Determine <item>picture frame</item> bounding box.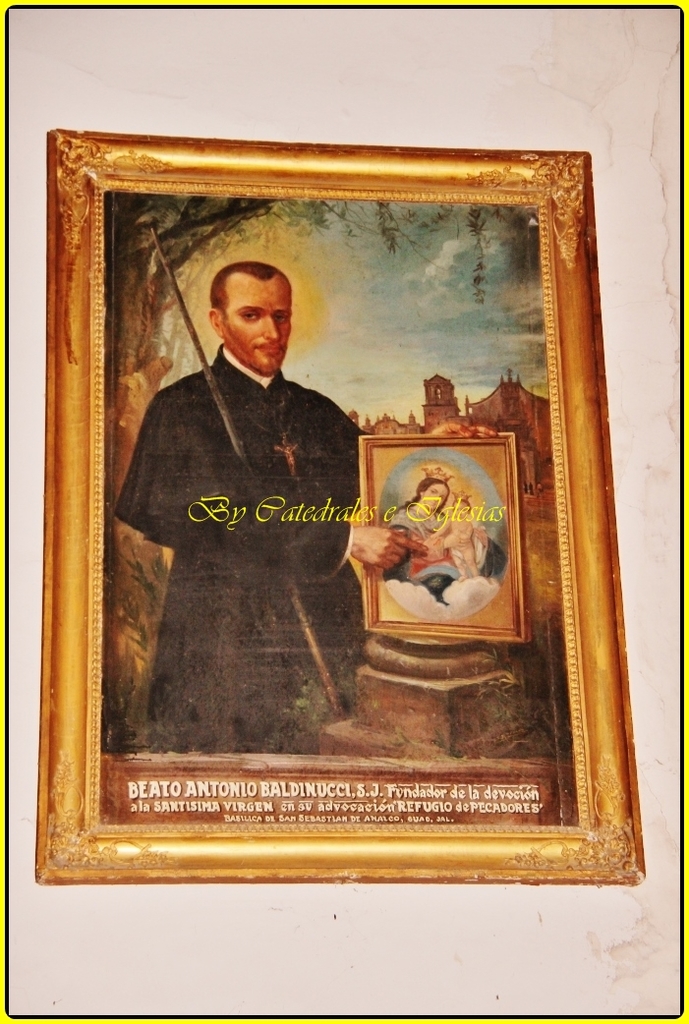
Determined: Rect(42, 130, 680, 891).
